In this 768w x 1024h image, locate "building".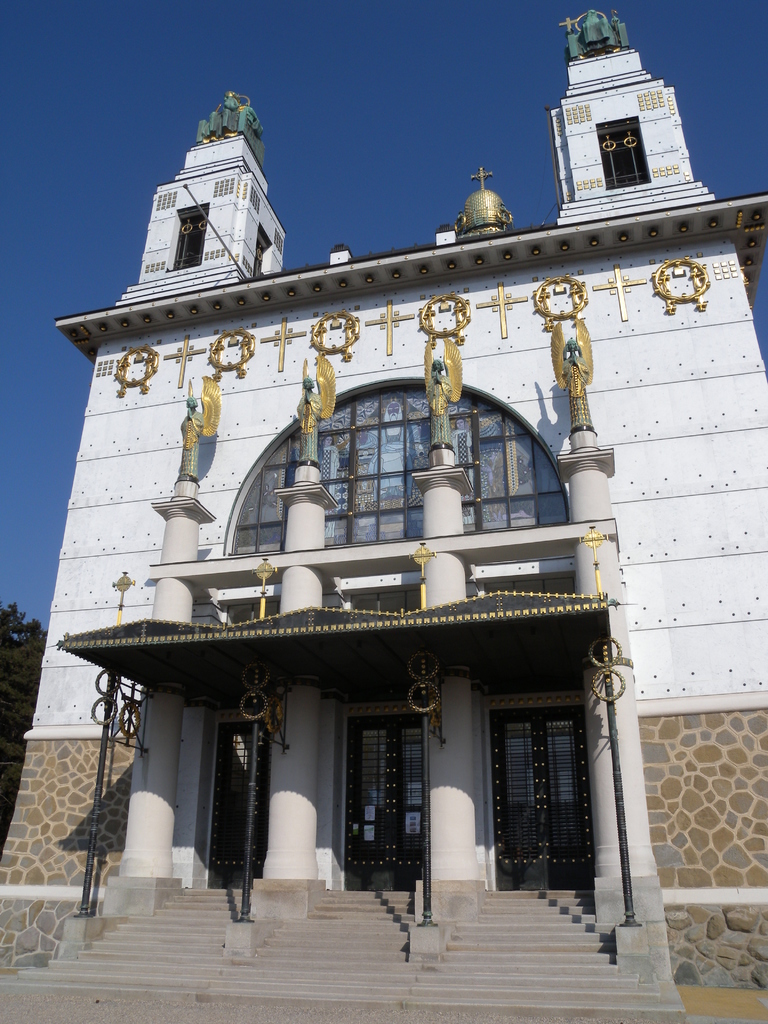
Bounding box: BBox(0, 0, 767, 1023).
